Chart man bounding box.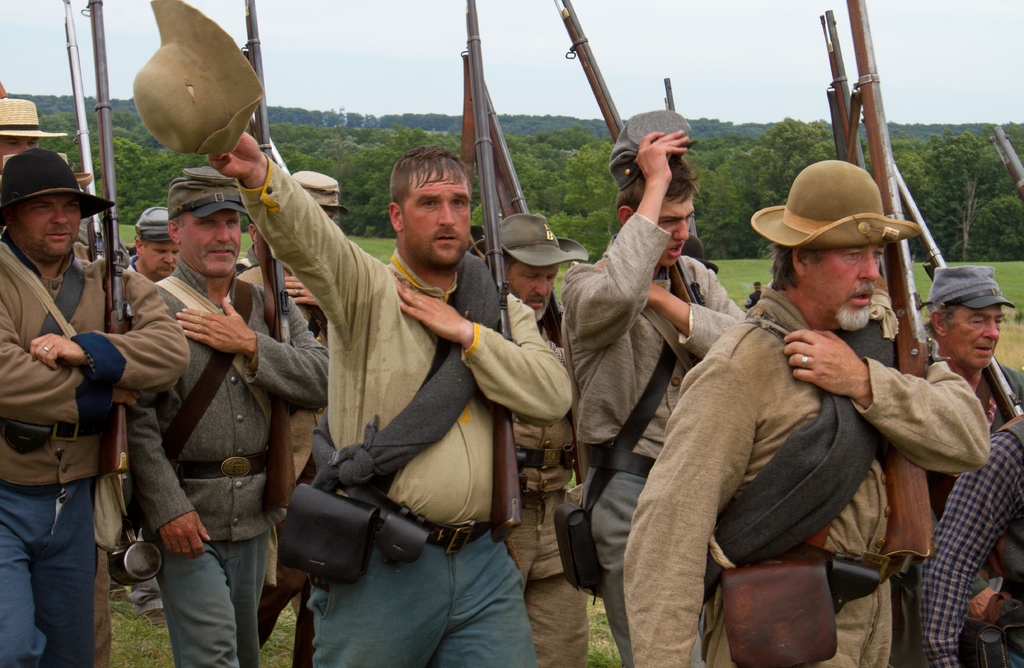
Charted: <region>611, 134, 1014, 665</region>.
